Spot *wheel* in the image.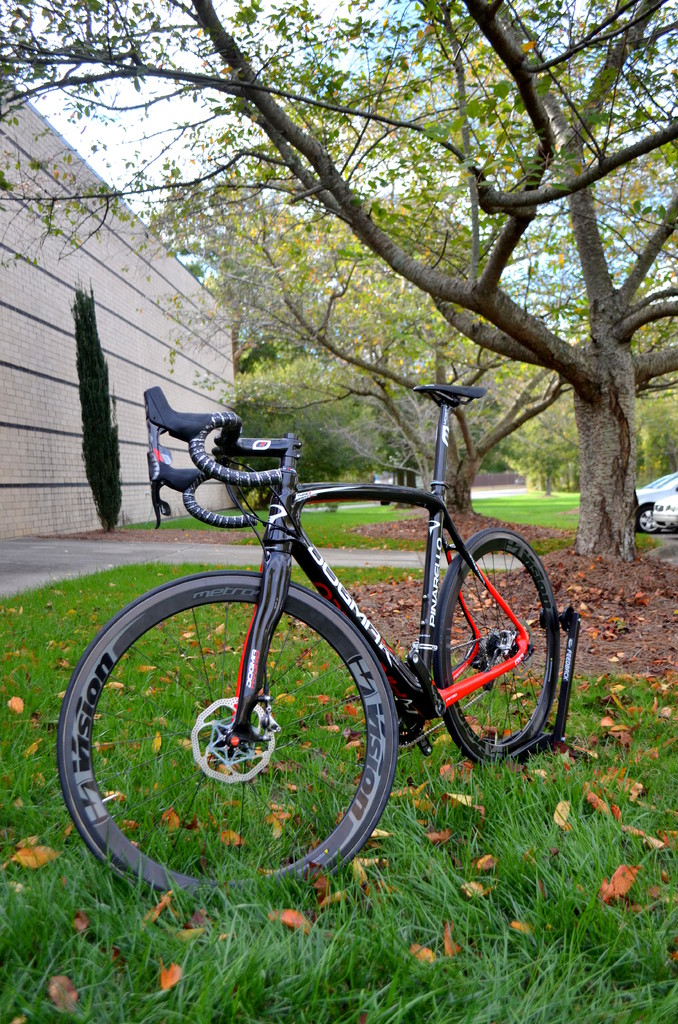
*wheel* found at region(63, 577, 416, 887).
